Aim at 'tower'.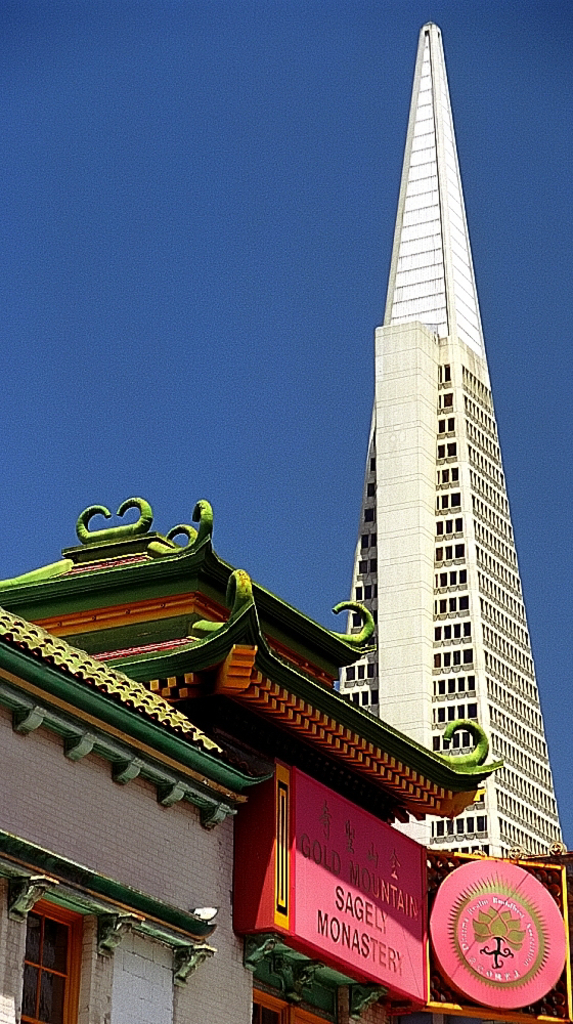
Aimed at x1=279, y1=0, x2=547, y2=915.
